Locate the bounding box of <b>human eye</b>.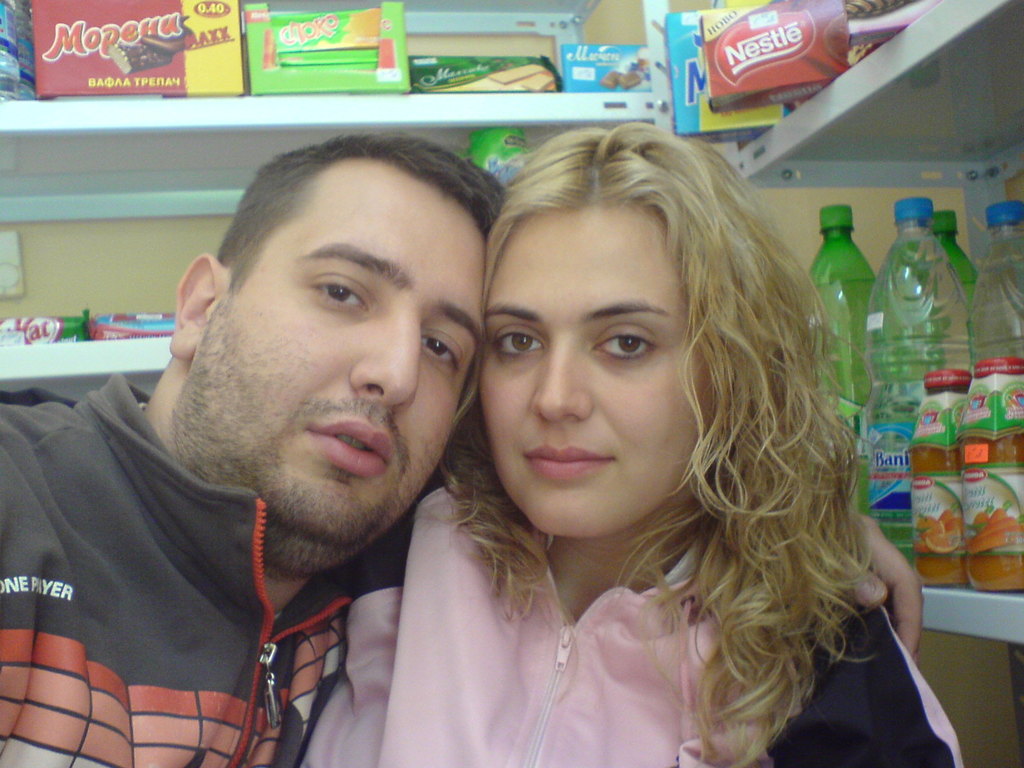
Bounding box: <bbox>591, 321, 659, 367</bbox>.
